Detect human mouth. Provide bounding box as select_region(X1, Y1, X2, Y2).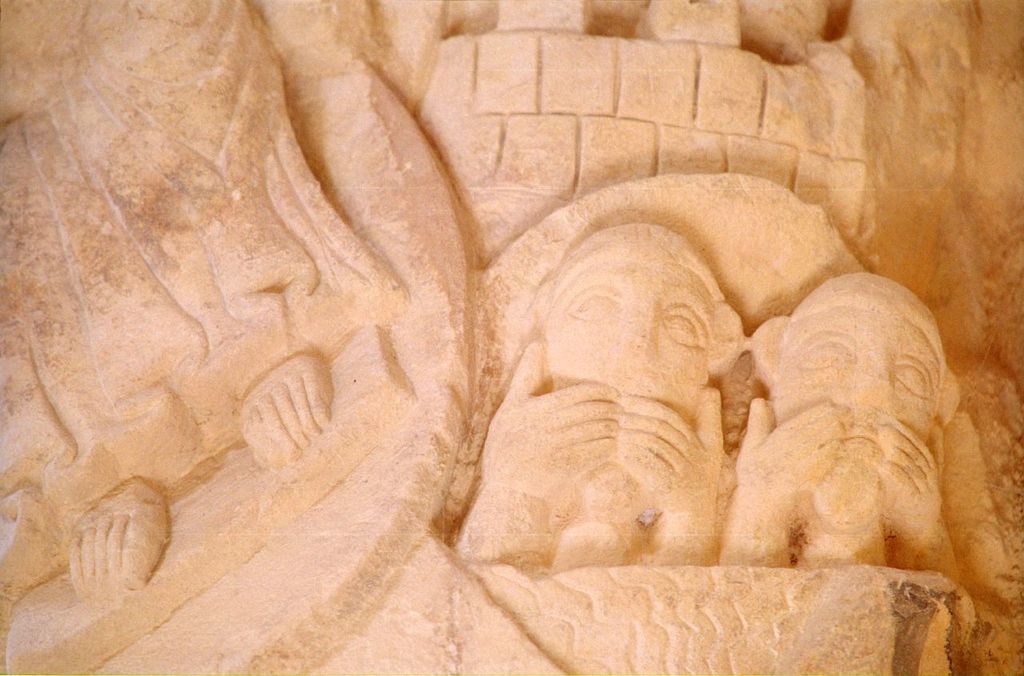
select_region(842, 431, 884, 454).
